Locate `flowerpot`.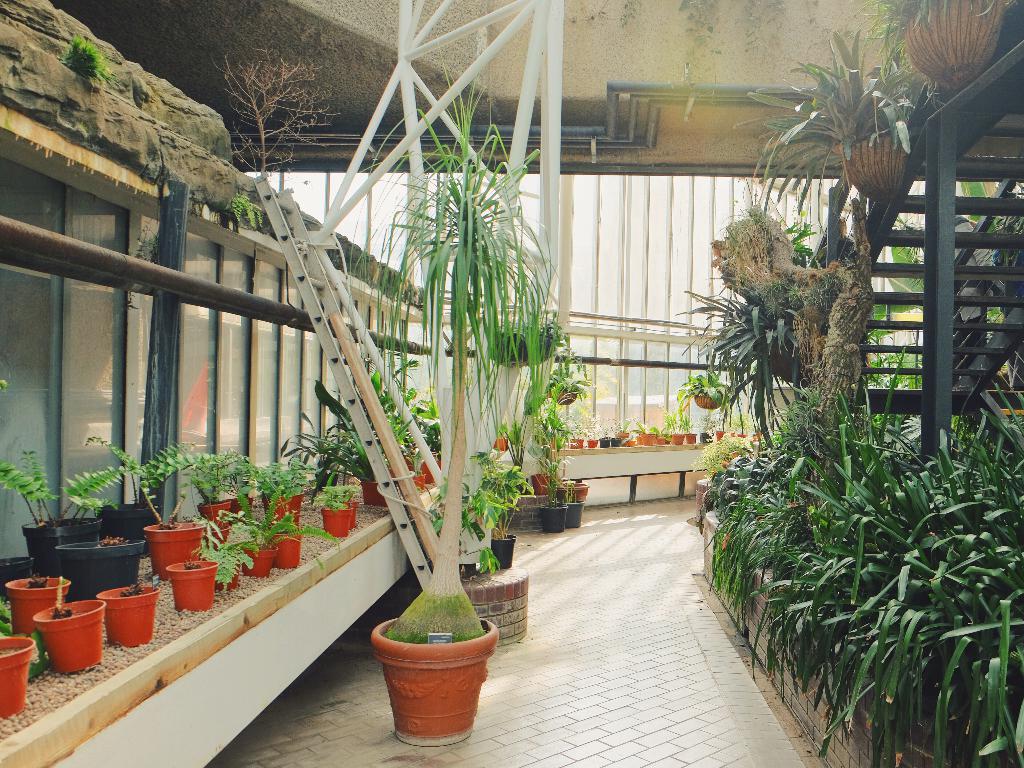
Bounding box: (x1=143, y1=521, x2=202, y2=582).
